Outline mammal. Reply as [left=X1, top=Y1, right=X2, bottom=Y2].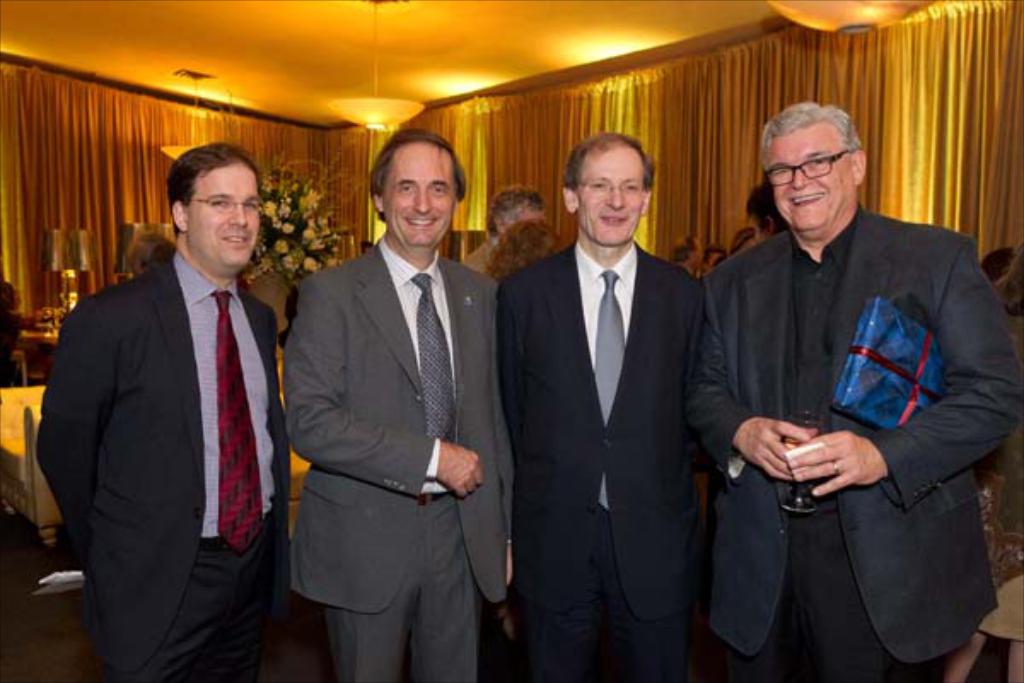
[left=729, top=224, right=754, bottom=256].
